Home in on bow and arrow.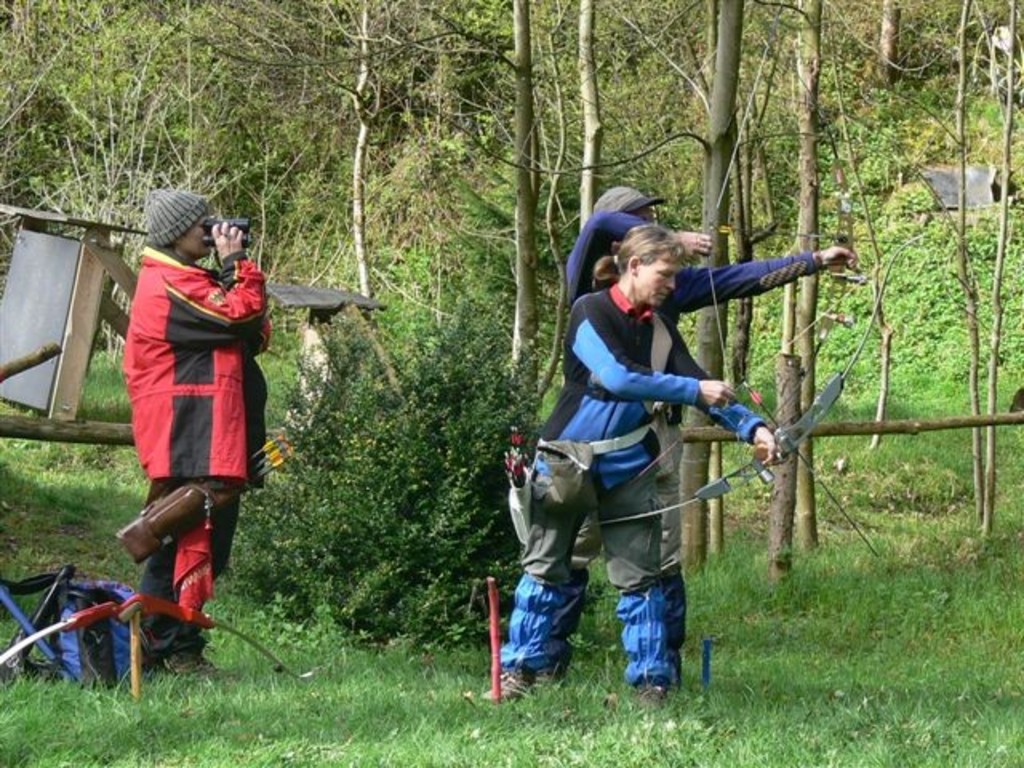
Homed in at [x1=0, y1=594, x2=312, y2=702].
